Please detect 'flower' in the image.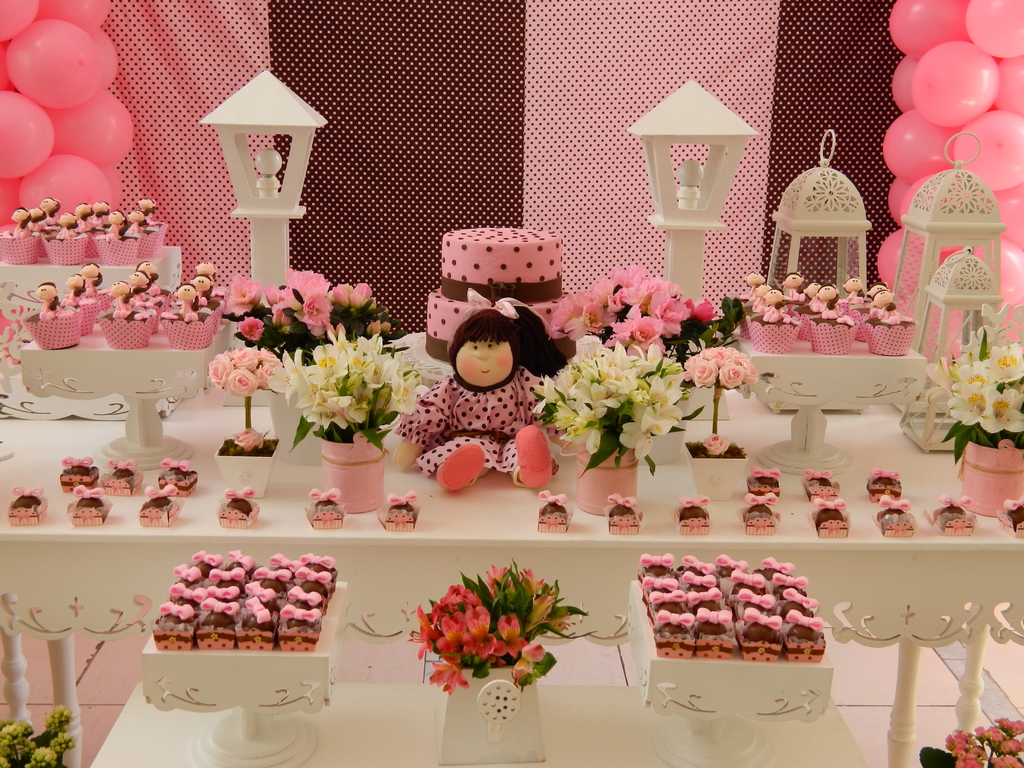
231 425 266 450.
